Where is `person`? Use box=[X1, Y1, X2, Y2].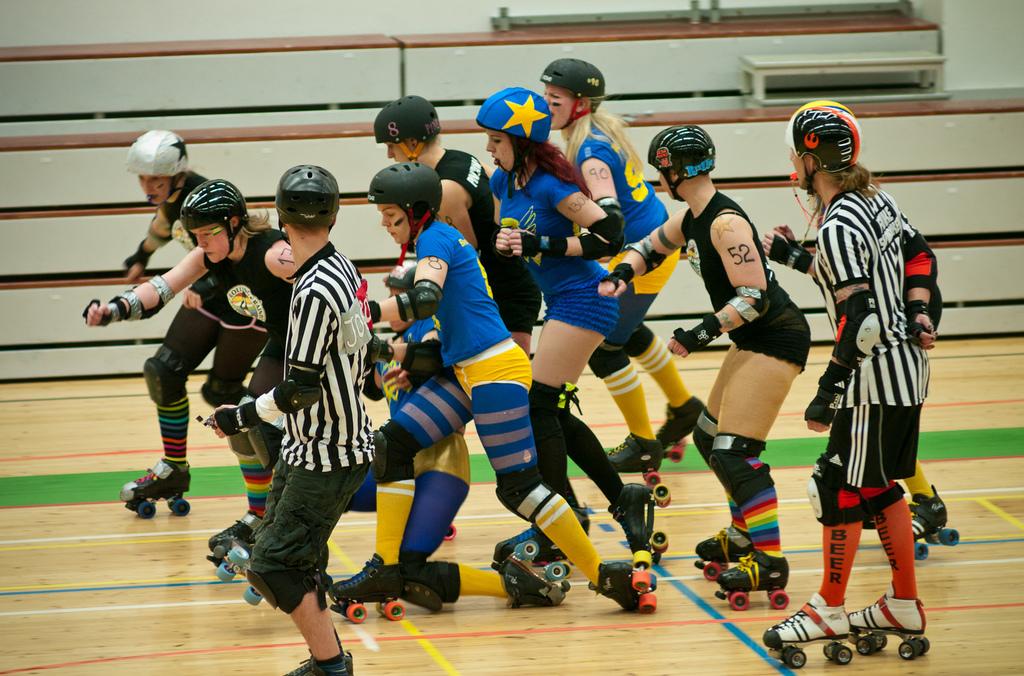
box=[762, 153, 936, 668].
